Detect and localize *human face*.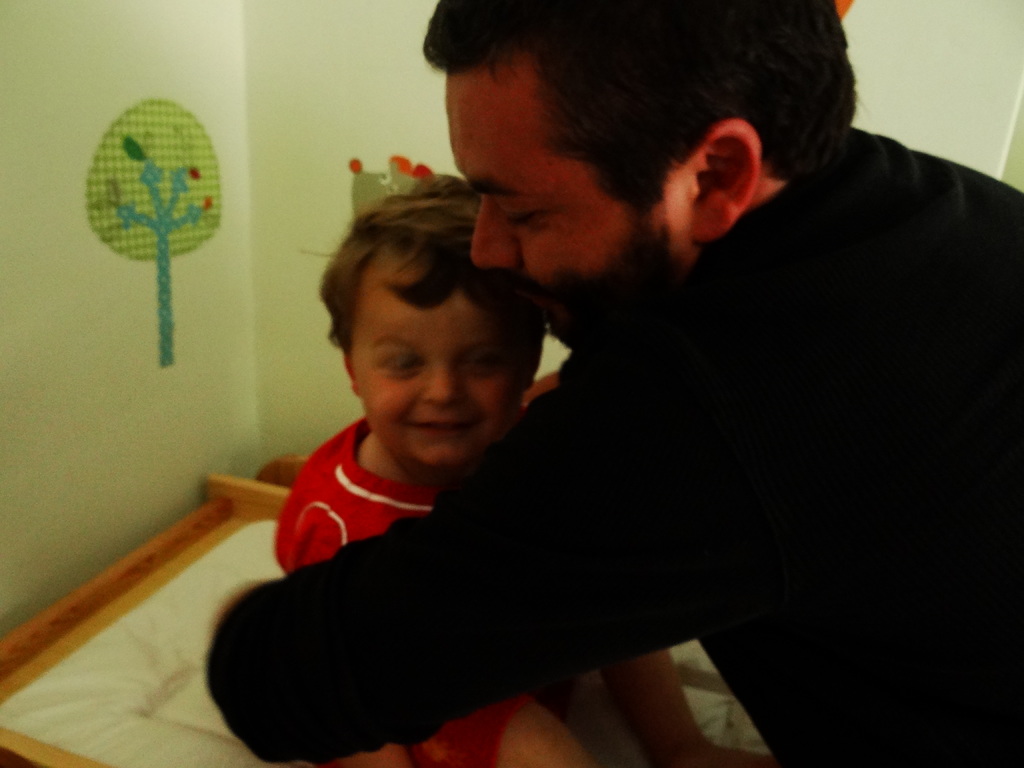
Localized at l=454, t=53, r=696, b=356.
